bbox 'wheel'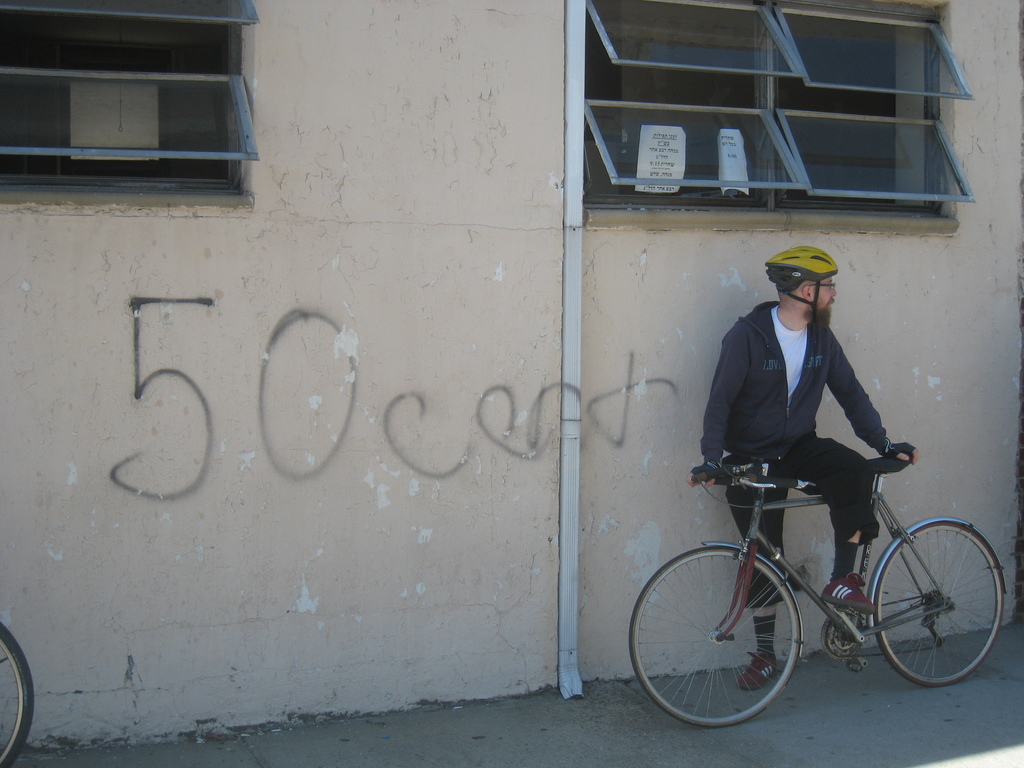
x1=623, y1=543, x2=800, y2=721
